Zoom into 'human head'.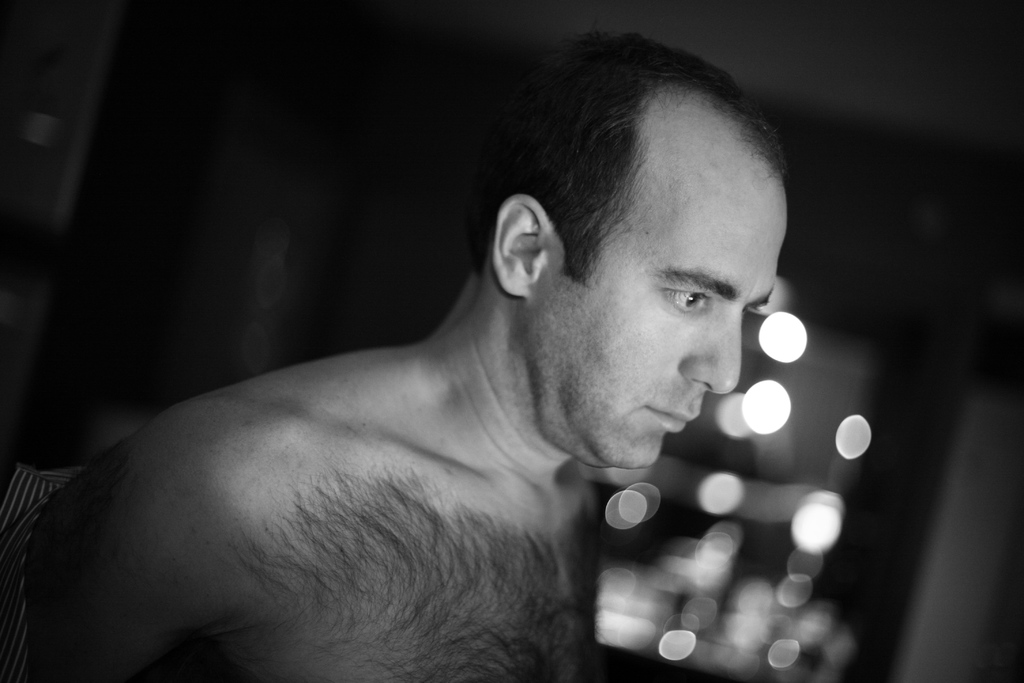
Zoom target: bbox(460, 33, 785, 436).
